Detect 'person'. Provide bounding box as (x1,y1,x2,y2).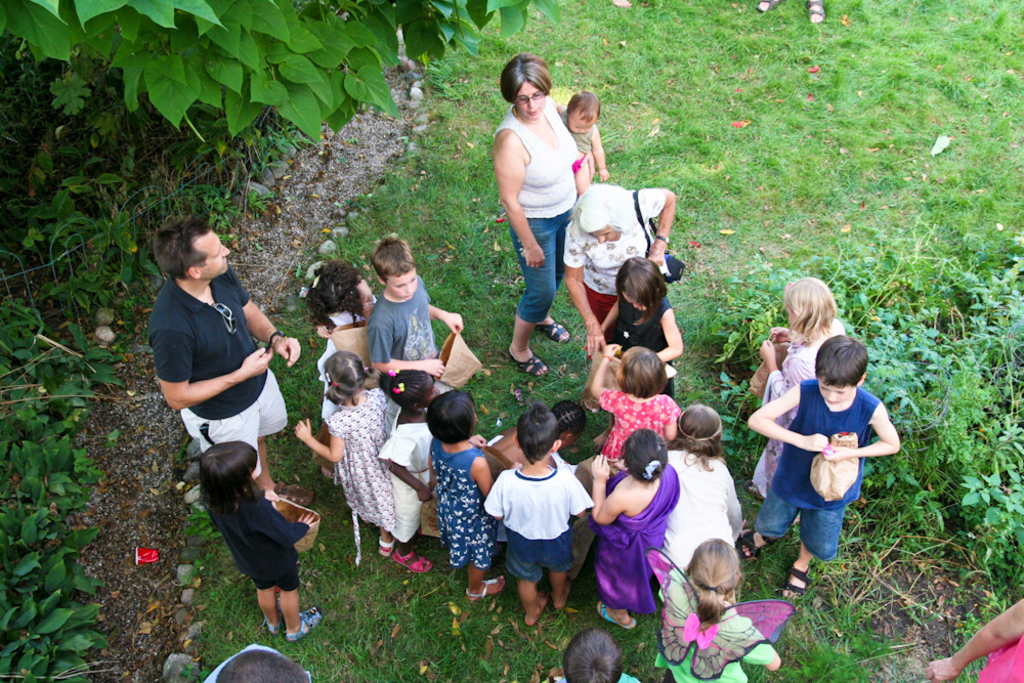
(291,346,391,559).
